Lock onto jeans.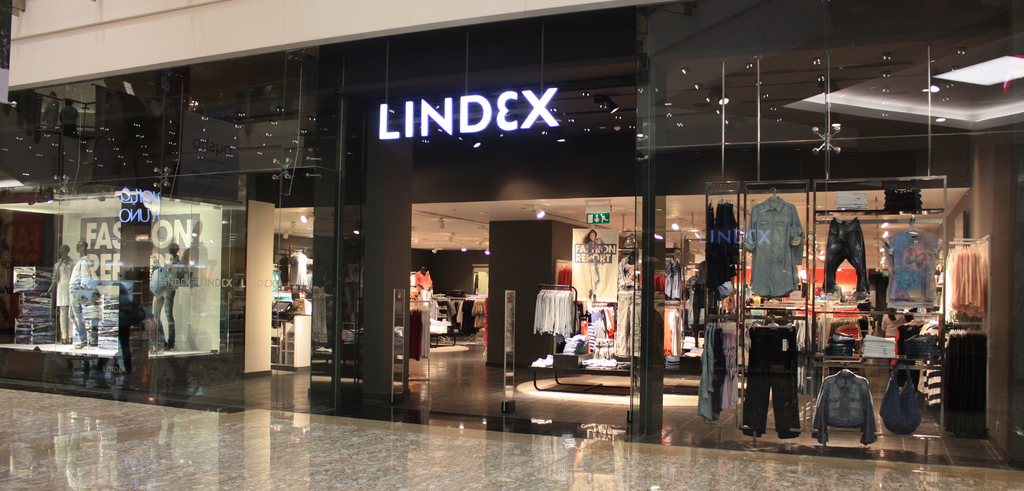
Locked: box(734, 319, 804, 441).
